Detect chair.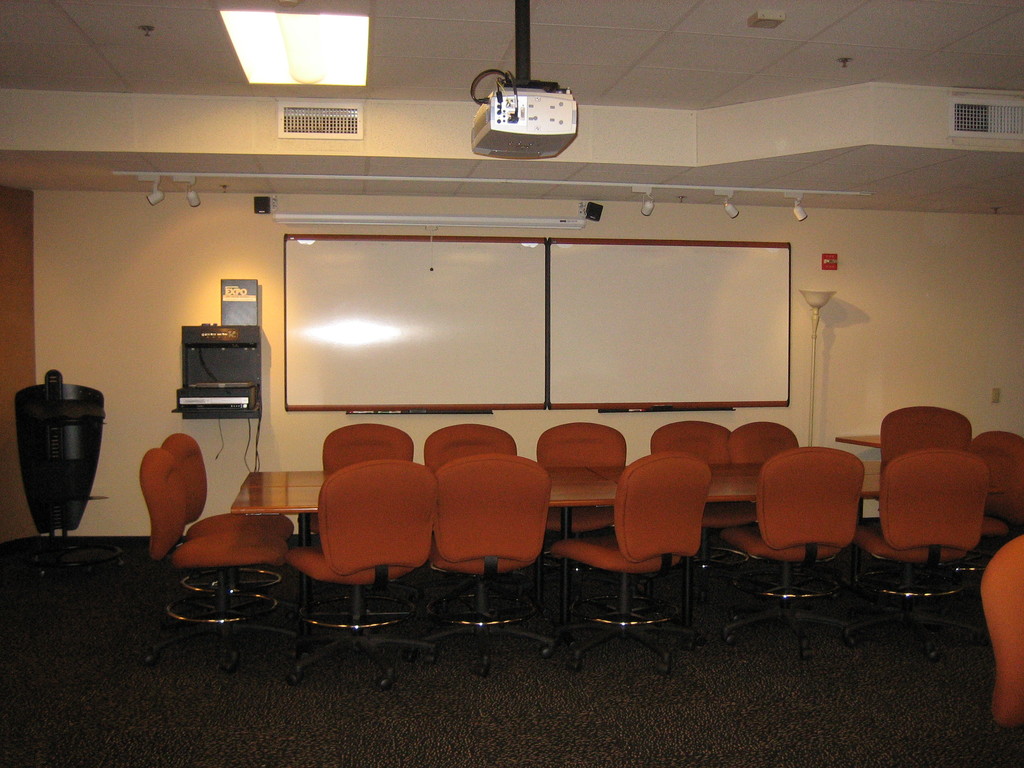
Detected at x1=424, y1=422, x2=518, y2=461.
